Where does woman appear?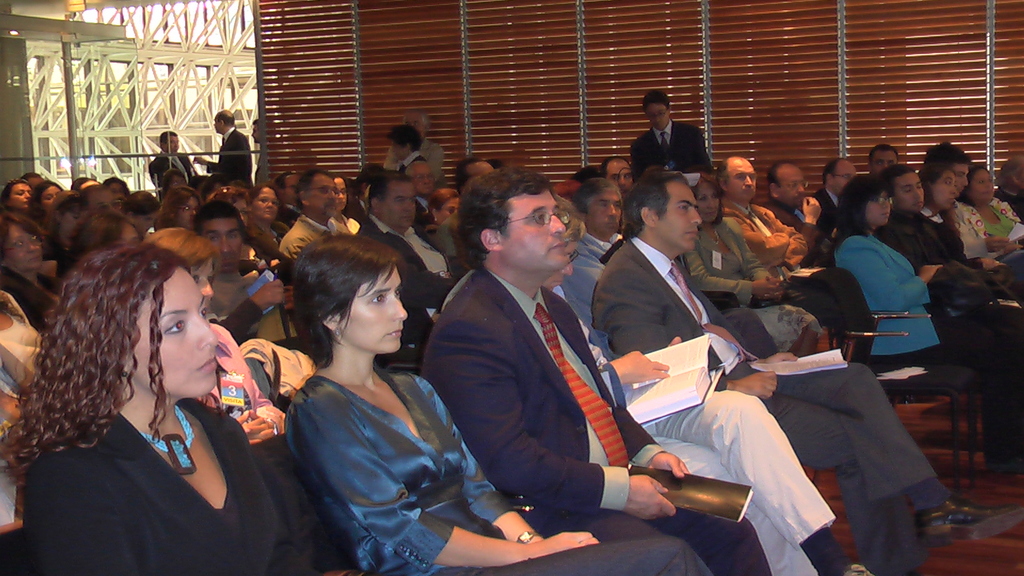
Appears at [105,175,130,196].
